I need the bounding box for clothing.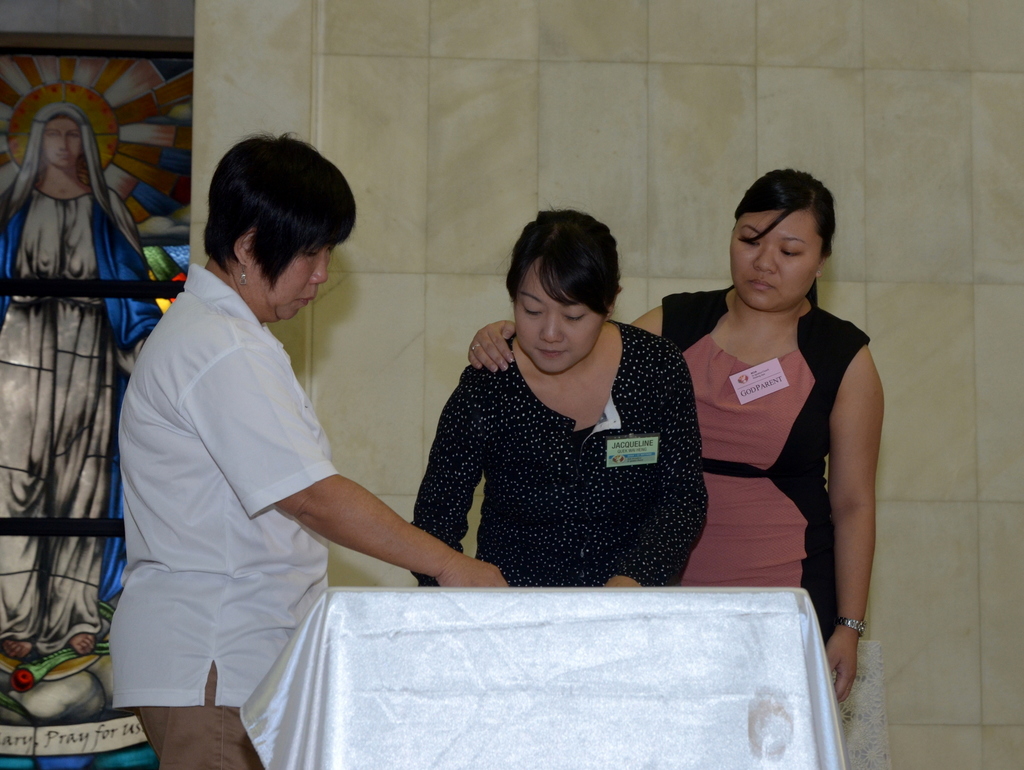
Here it is: <bbox>0, 101, 170, 648</bbox>.
